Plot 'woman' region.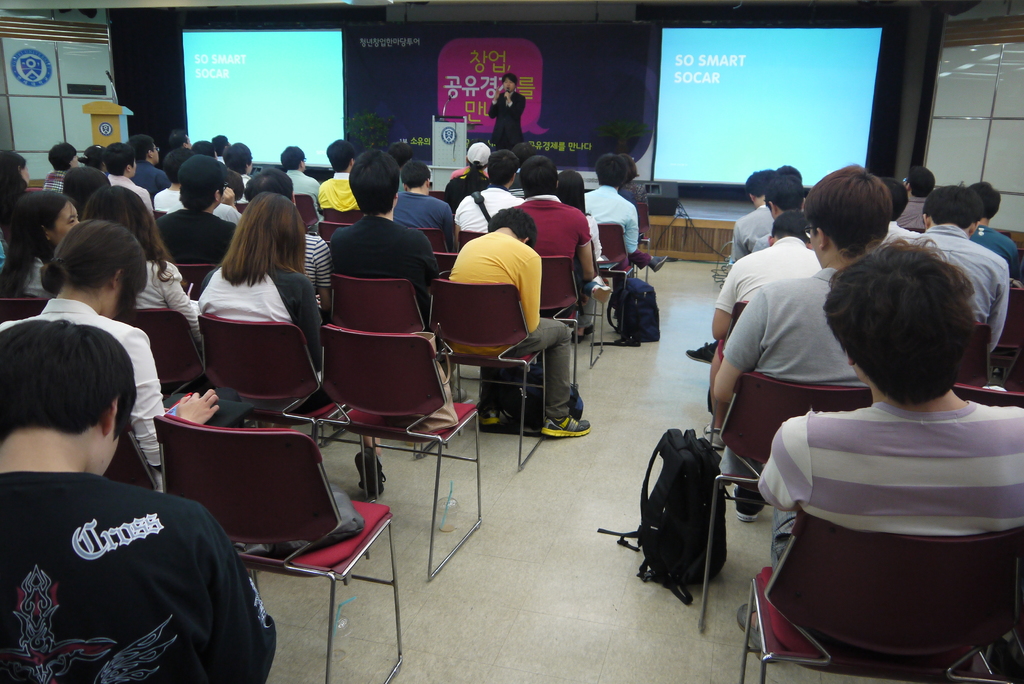
Plotted at [x1=74, y1=182, x2=201, y2=363].
